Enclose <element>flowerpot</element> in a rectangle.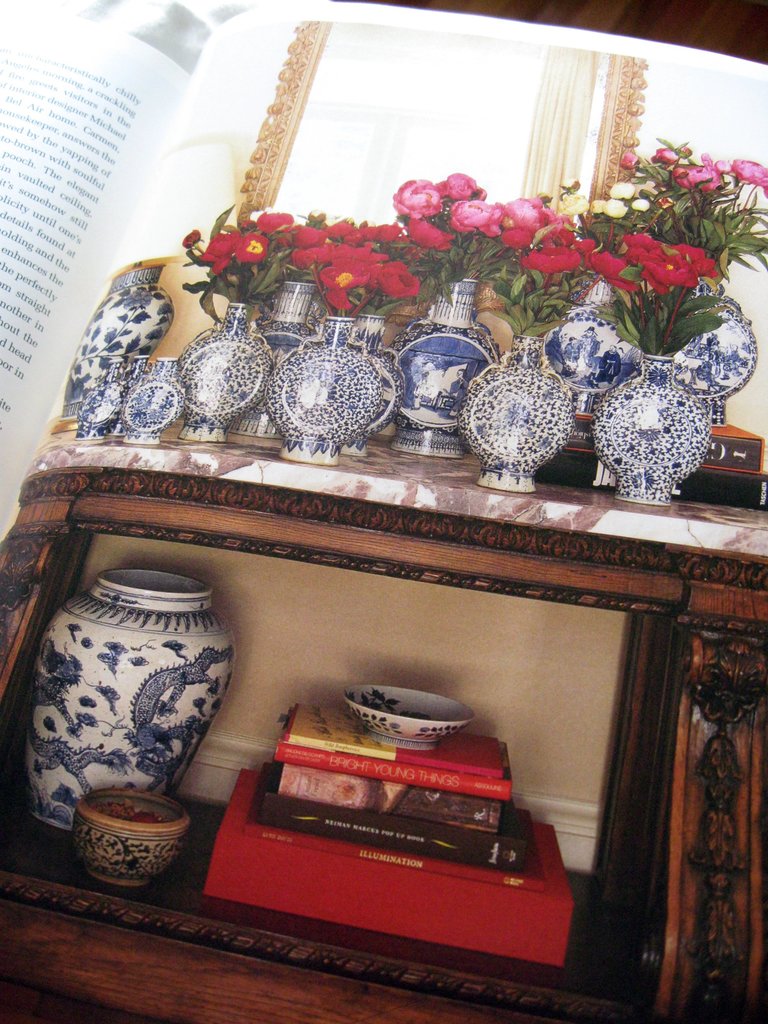
<region>28, 574, 241, 829</region>.
